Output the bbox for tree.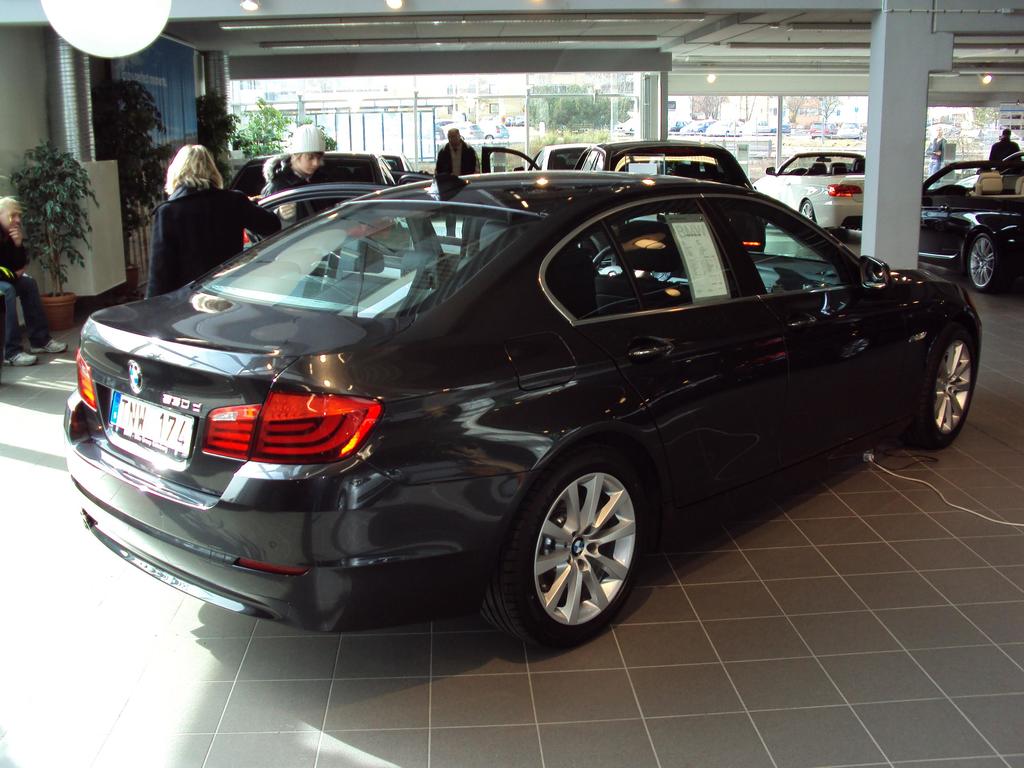
box=[158, 94, 269, 145].
